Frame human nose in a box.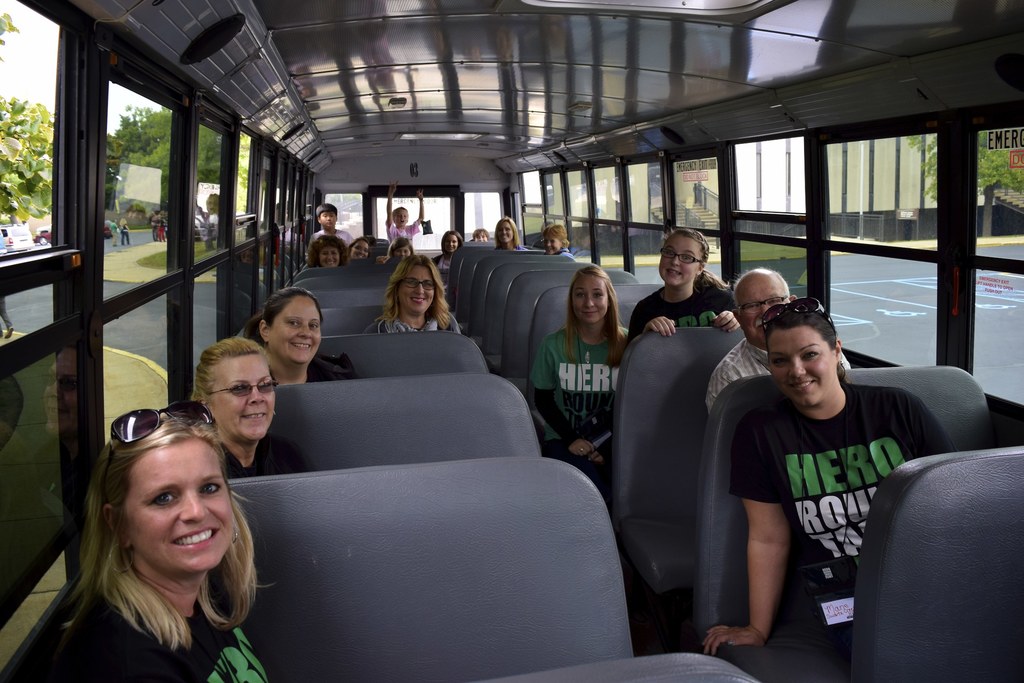
bbox(584, 294, 593, 306).
